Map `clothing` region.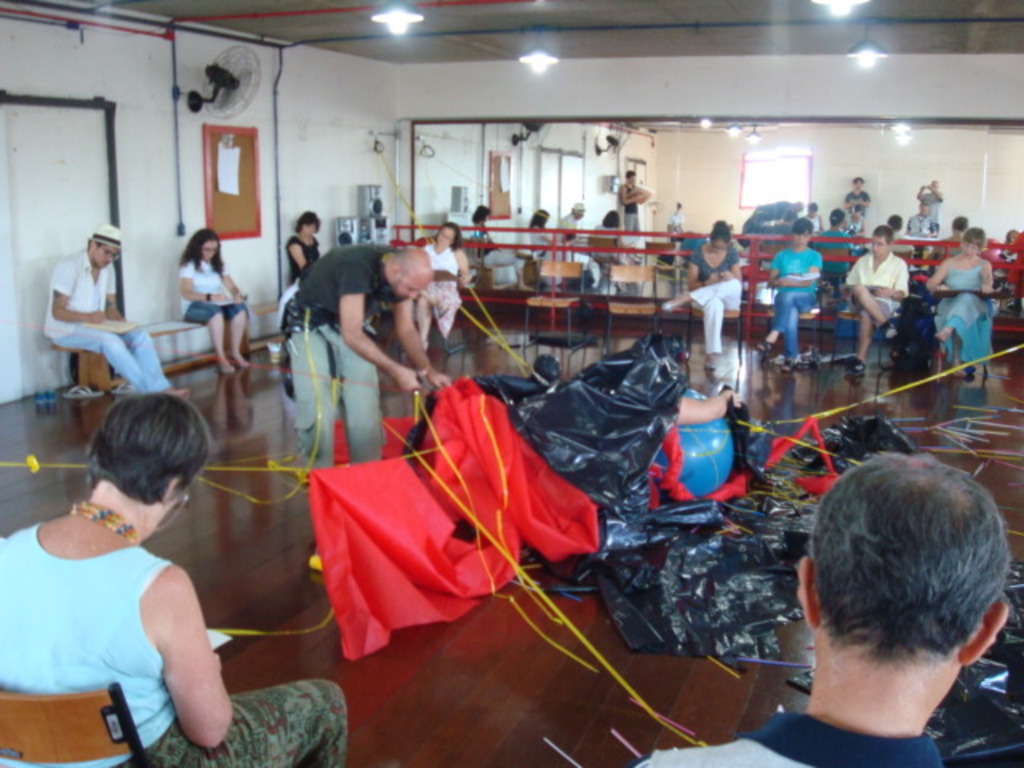
Mapped to 838:251:909:326.
